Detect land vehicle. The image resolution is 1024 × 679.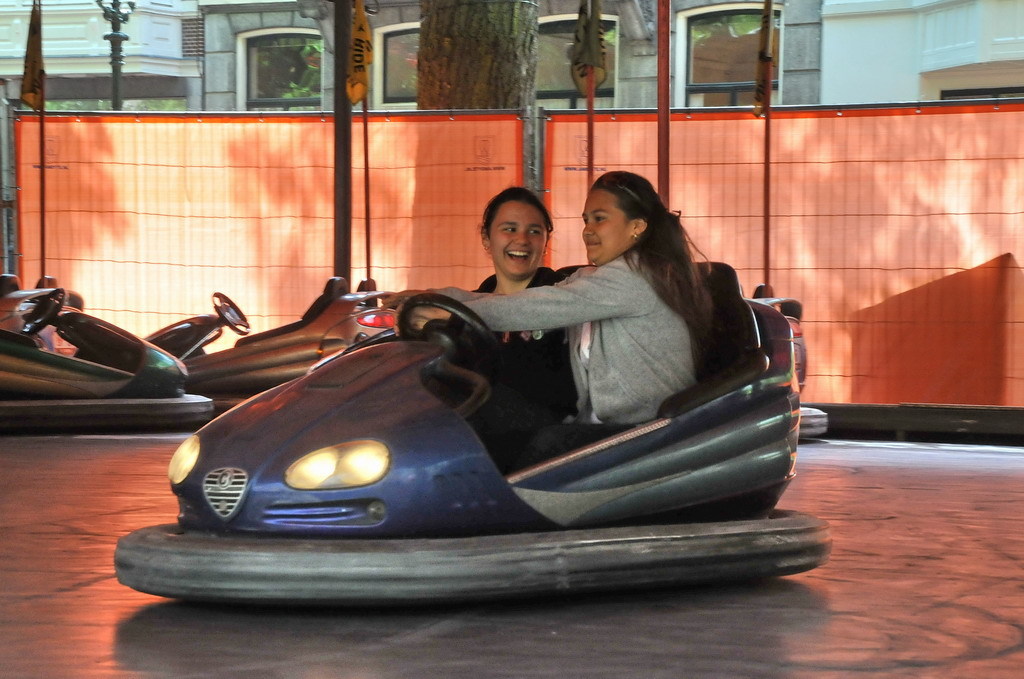
select_region(0, 268, 214, 439).
